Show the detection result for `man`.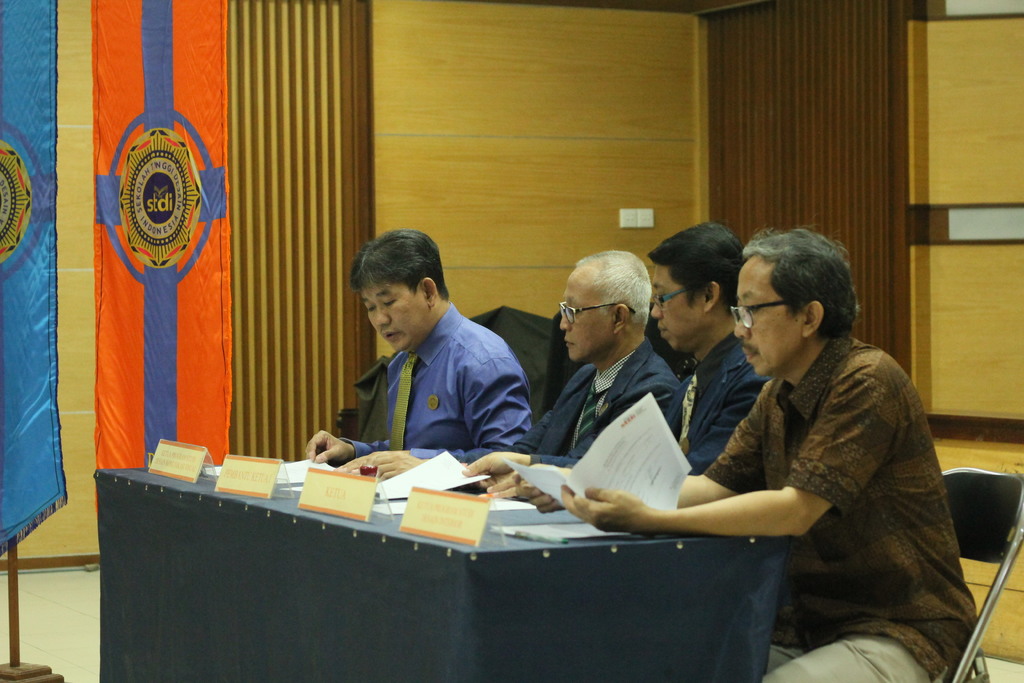
[x1=572, y1=226, x2=982, y2=682].
